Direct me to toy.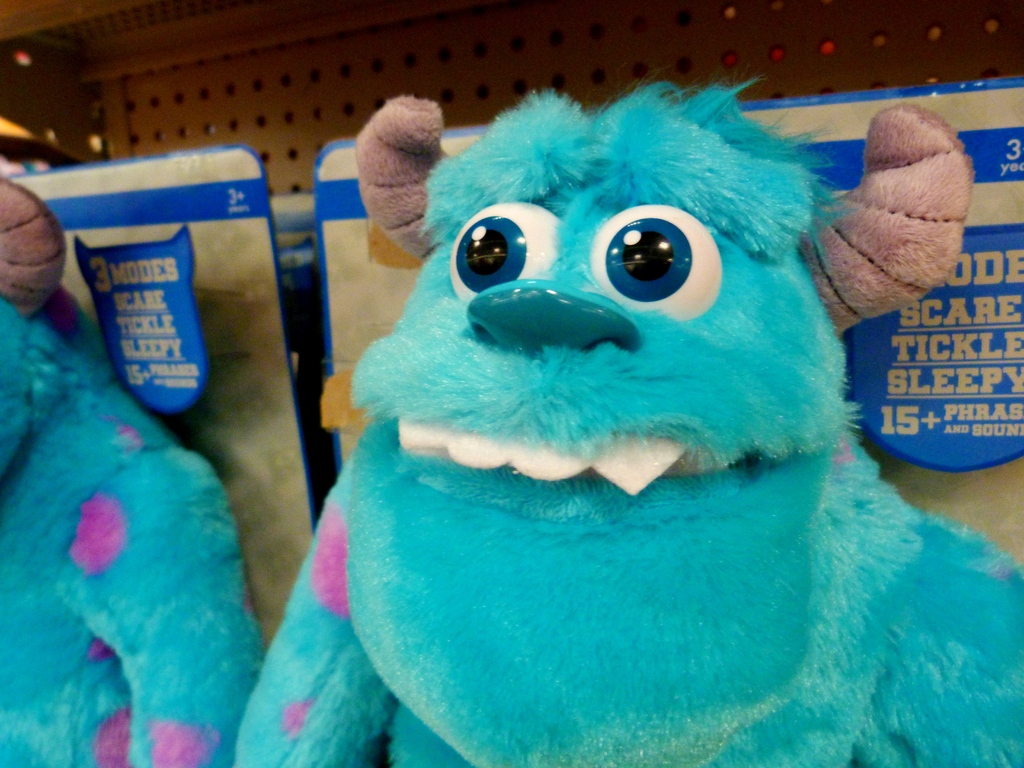
Direction: rect(0, 179, 262, 767).
